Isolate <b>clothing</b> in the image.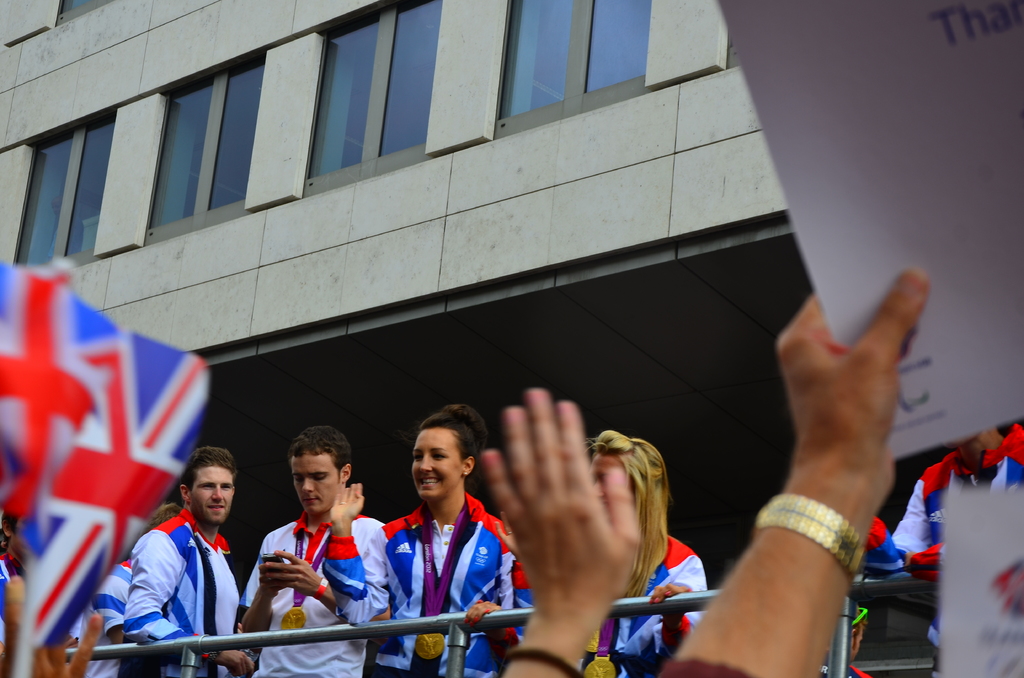
Isolated region: {"x1": 66, "y1": 559, "x2": 129, "y2": 677}.
